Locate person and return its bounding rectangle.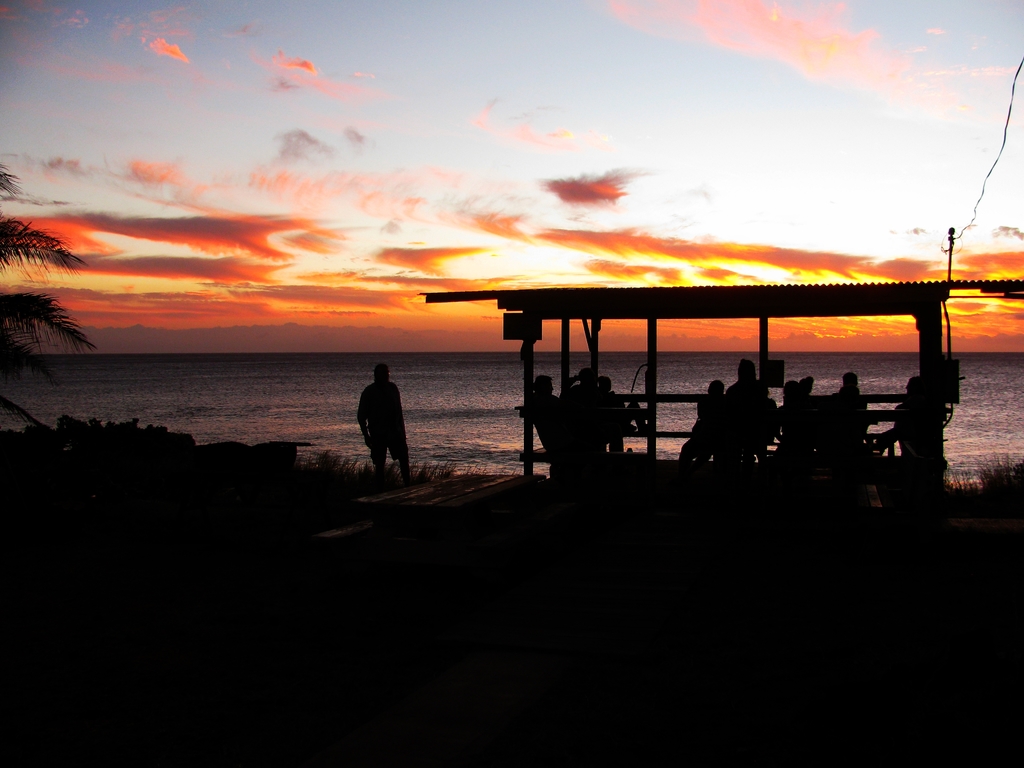
[679, 385, 723, 462].
